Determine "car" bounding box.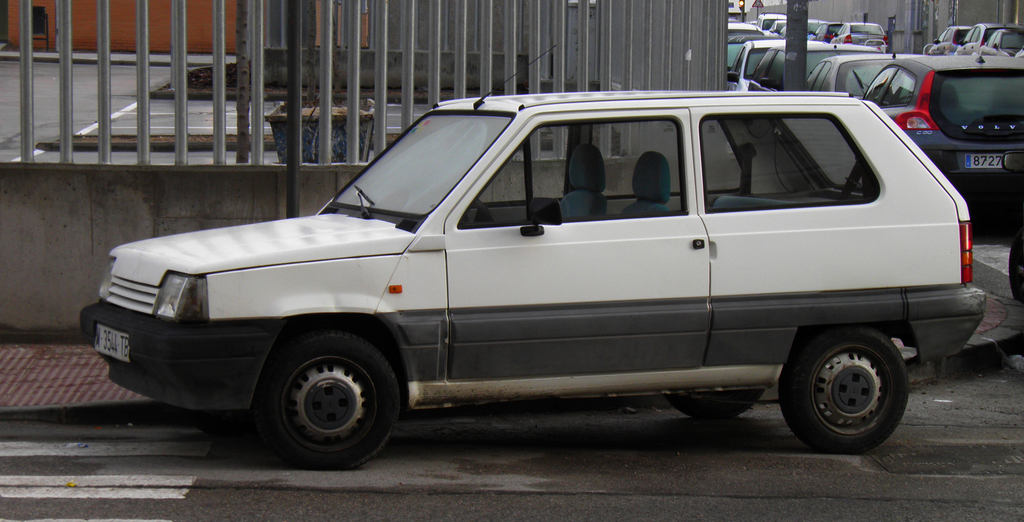
Determined: Rect(863, 42, 1023, 215).
